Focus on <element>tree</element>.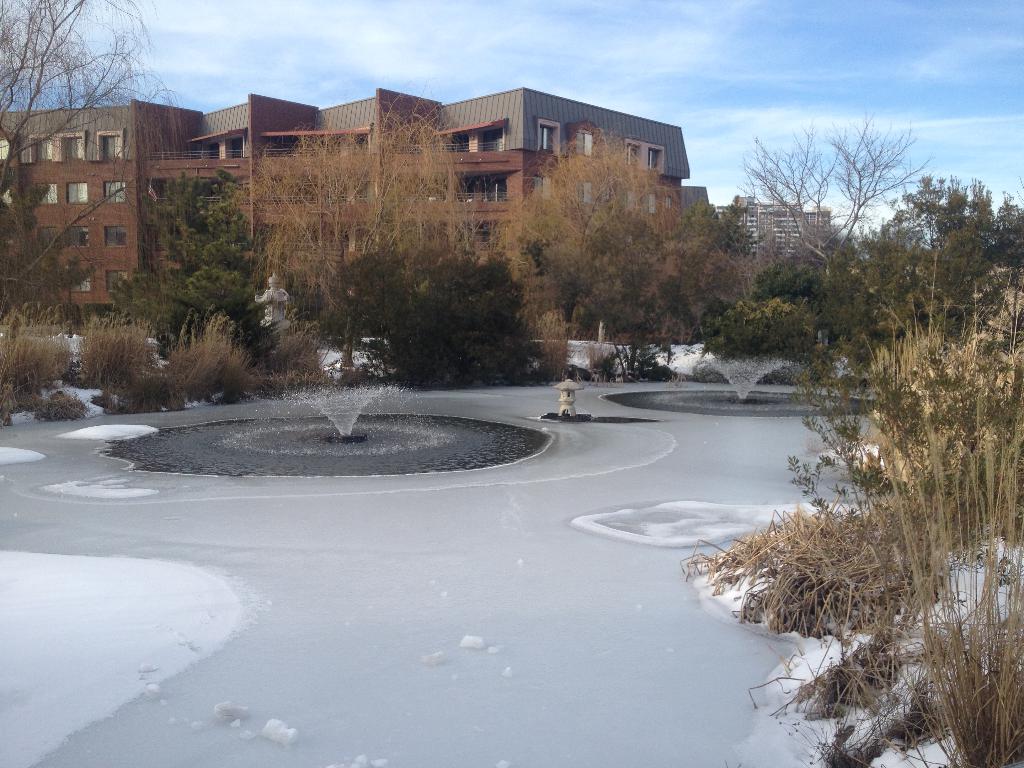
Focused at {"left": 731, "top": 113, "right": 928, "bottom": 299}.
